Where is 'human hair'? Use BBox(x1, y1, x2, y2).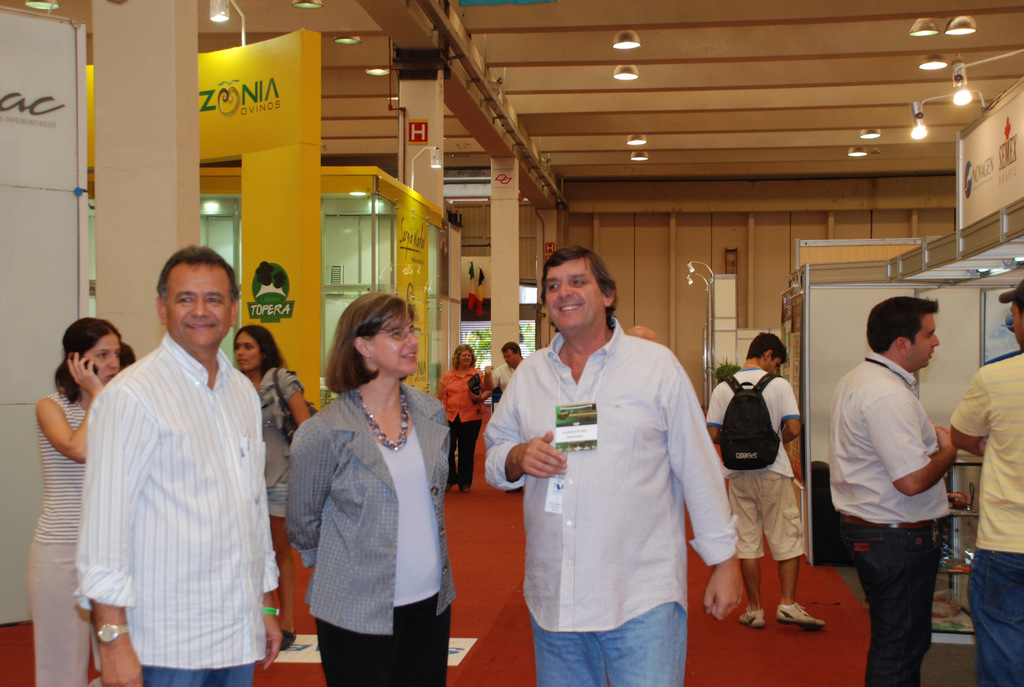
BBox(325, 288, 419, 395).
